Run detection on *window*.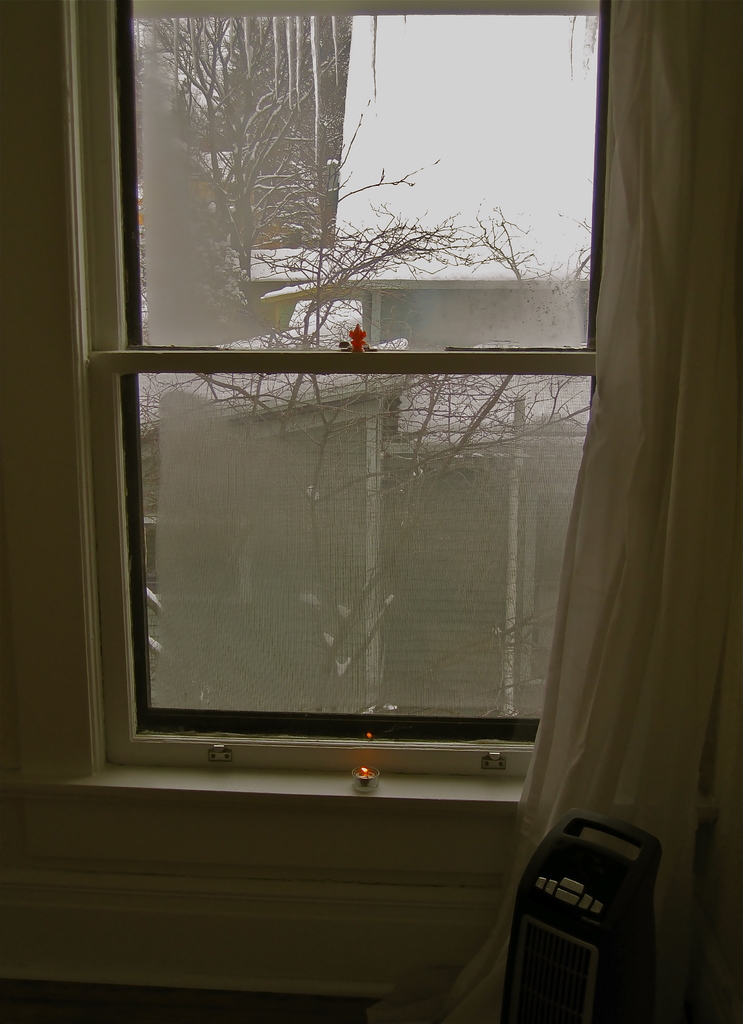
Result: <box>72,1,625,769</box>.
